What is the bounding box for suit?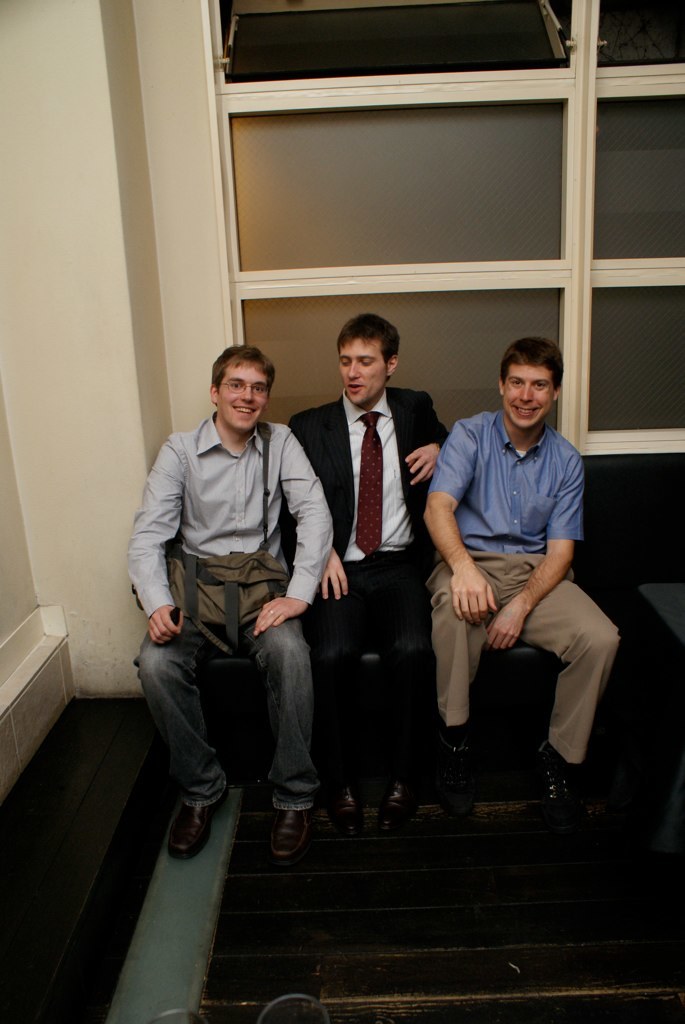
[280, 384, 447, 781].
